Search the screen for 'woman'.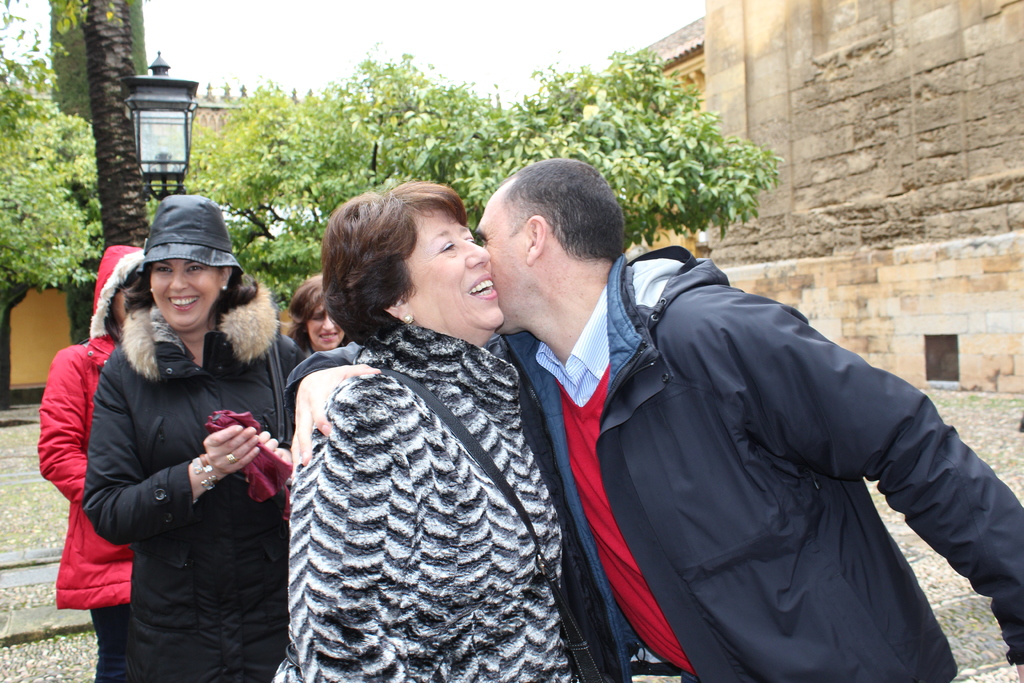
Found at left=275, top=175, right=575, bottom=658.
